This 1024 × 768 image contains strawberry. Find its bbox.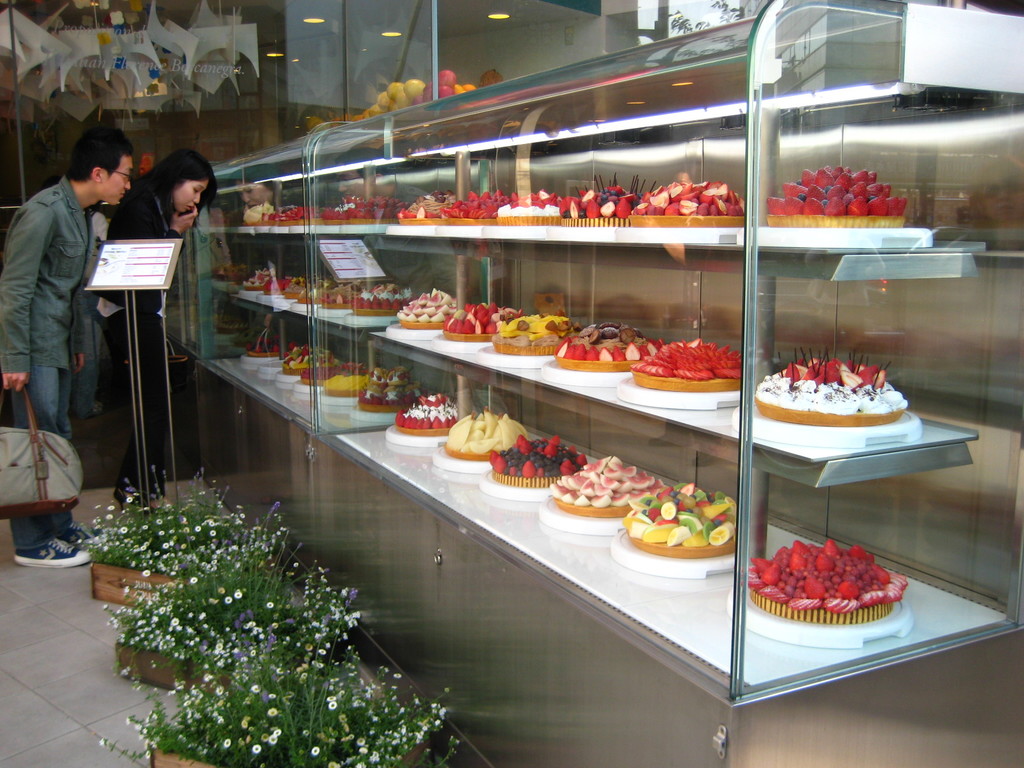
bbox(296, 353, 301, 364).
